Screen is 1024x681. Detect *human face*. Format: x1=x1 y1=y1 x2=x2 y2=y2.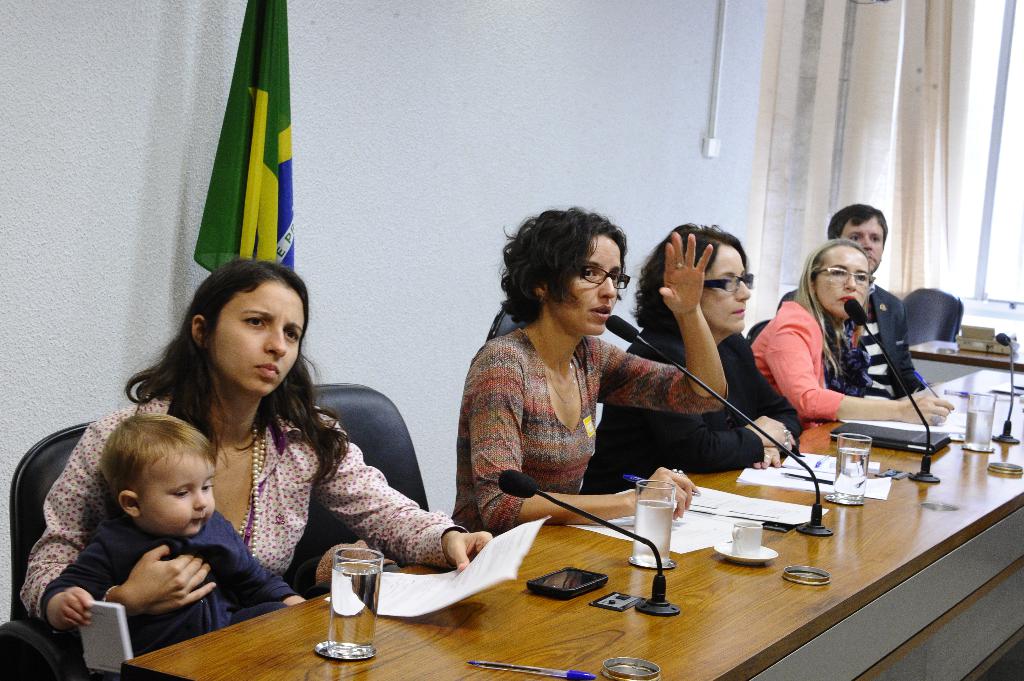
x1=141 y1=446 x2=212 y2=534.
